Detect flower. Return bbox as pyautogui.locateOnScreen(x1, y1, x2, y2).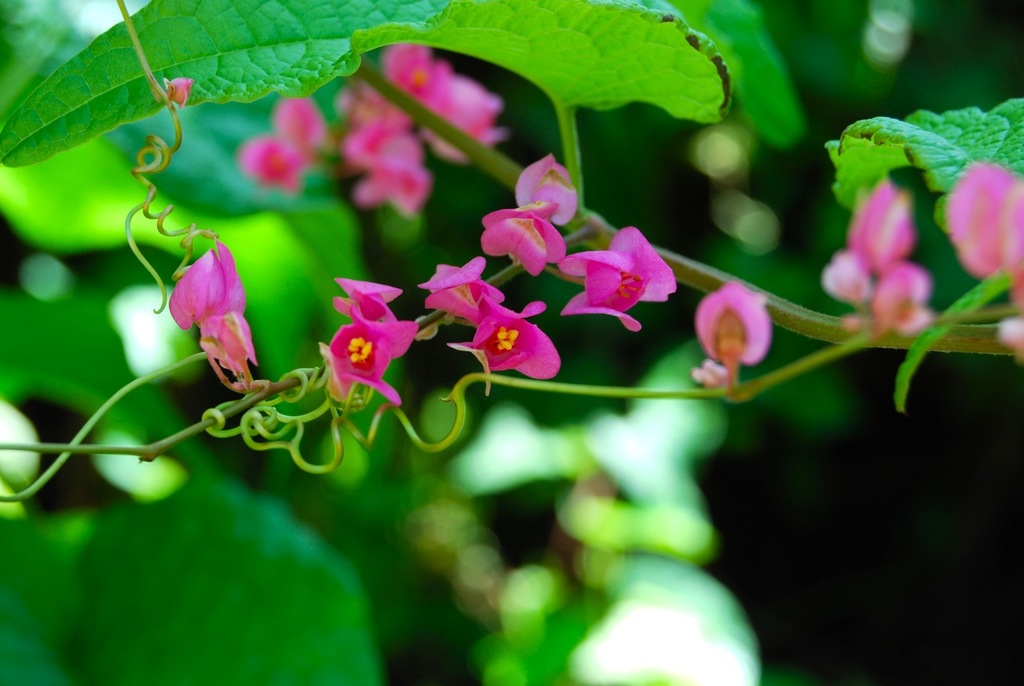
pyautogui.locateOnScreen(694, 279, 771, 367).
